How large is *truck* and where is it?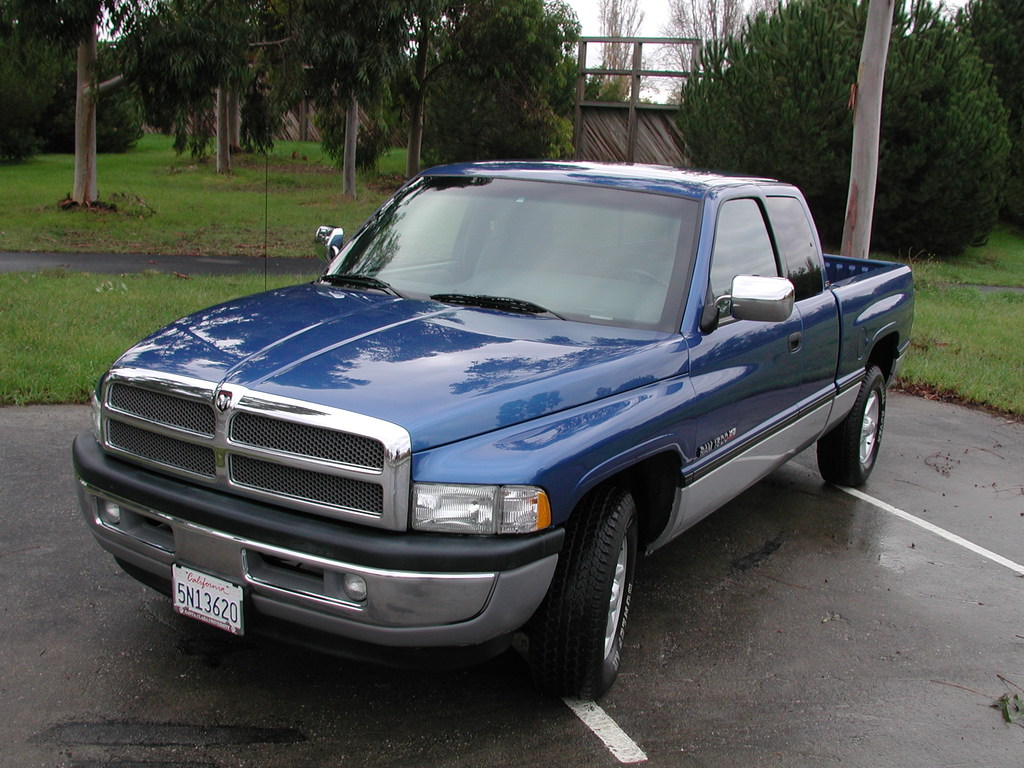
Bounding box: [left=90, top=174, right=899, bottom=680].
